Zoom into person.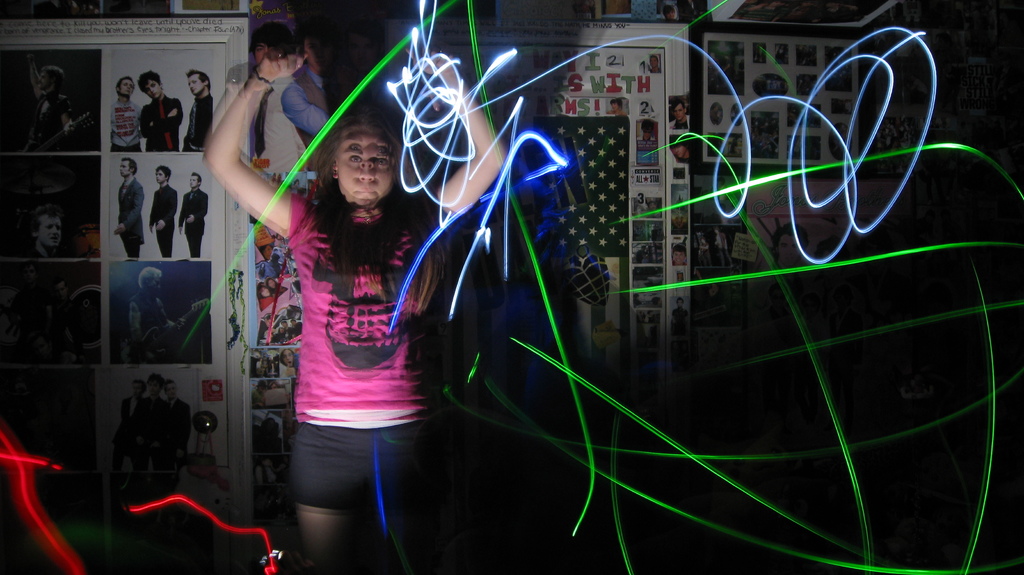
Zoom target: box(674, 244, 691, 263).
